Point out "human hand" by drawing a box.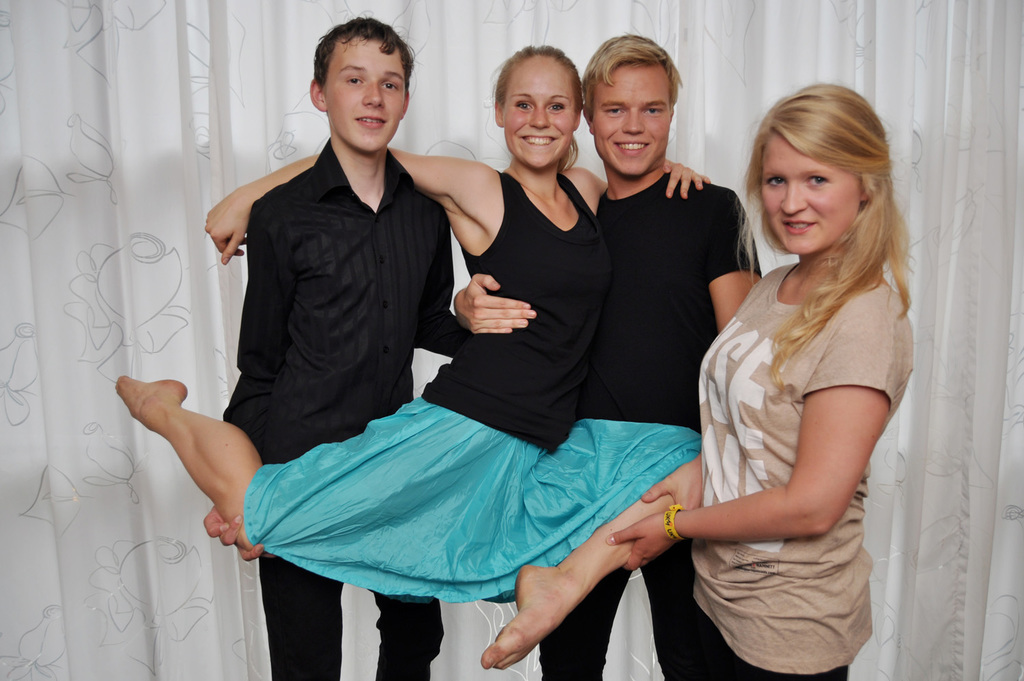
201,505,266,561.
